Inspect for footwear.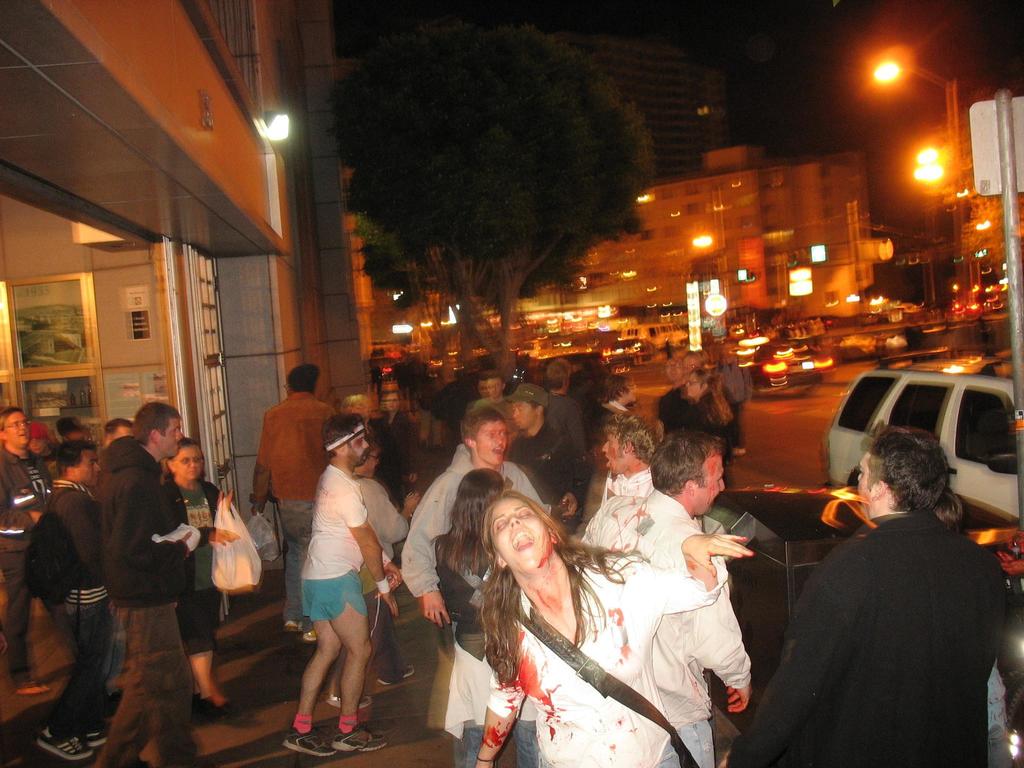
Inspection: 301:631:316:641.
